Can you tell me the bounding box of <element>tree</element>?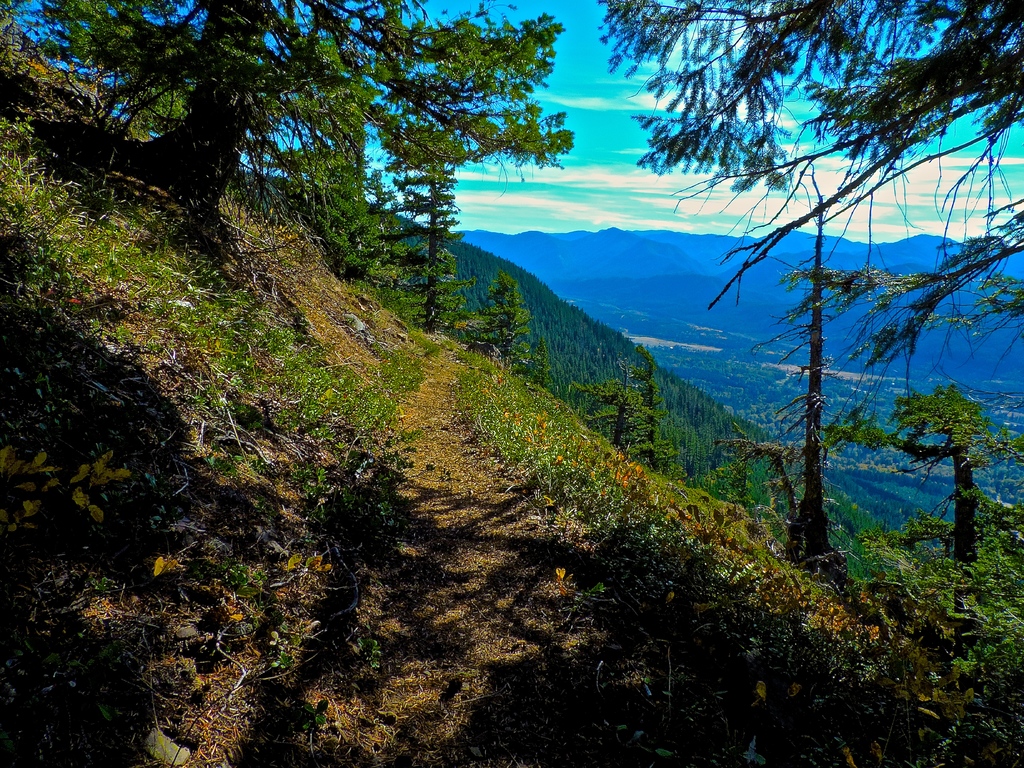
[left=527, top=336, right=548, bottom=394].
